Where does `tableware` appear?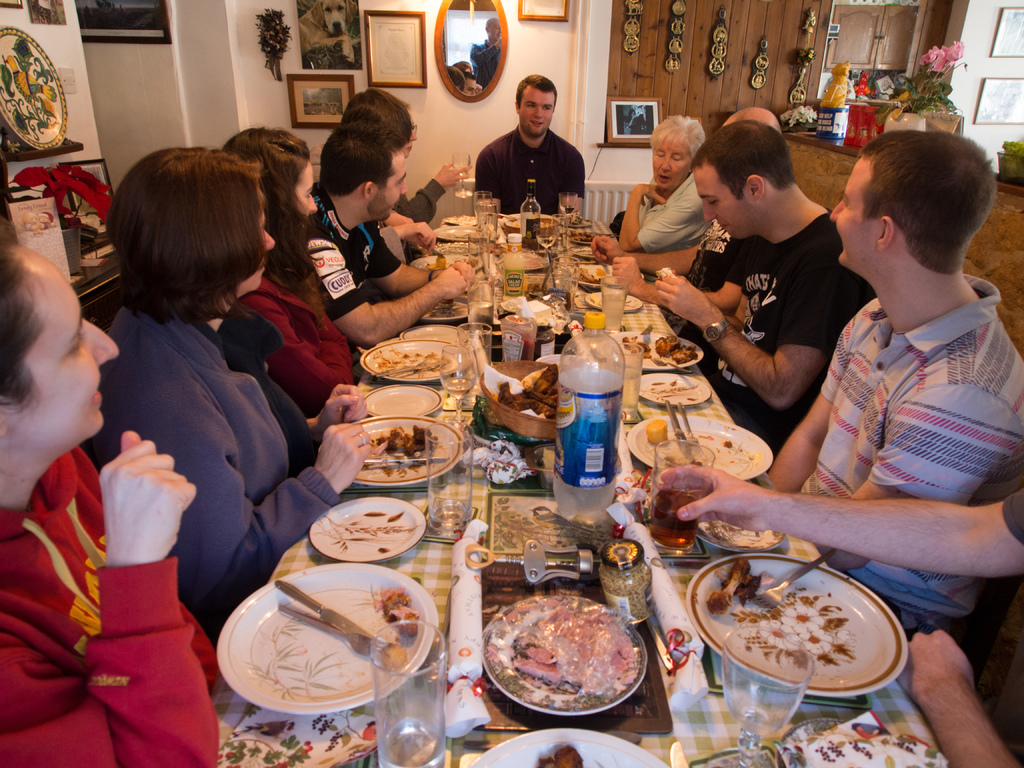
Appears at detection(474, 191, 492, 218).
